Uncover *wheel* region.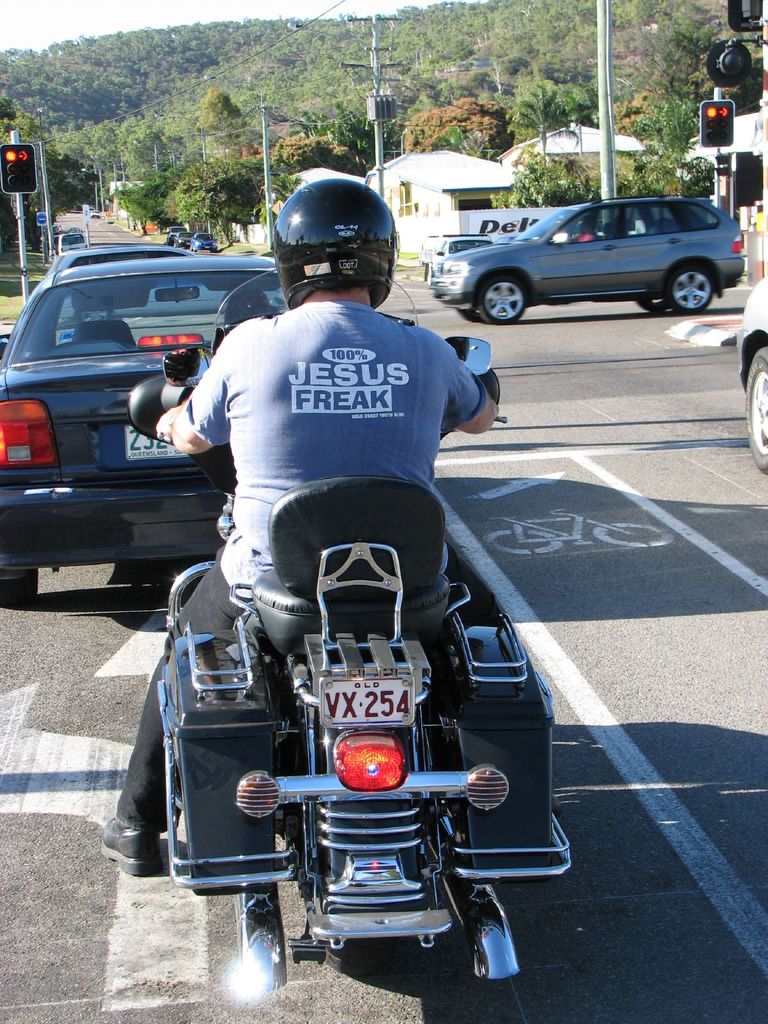
Uncovered: pyautogui.locateOnScreen(479, 278, 524, 325).
